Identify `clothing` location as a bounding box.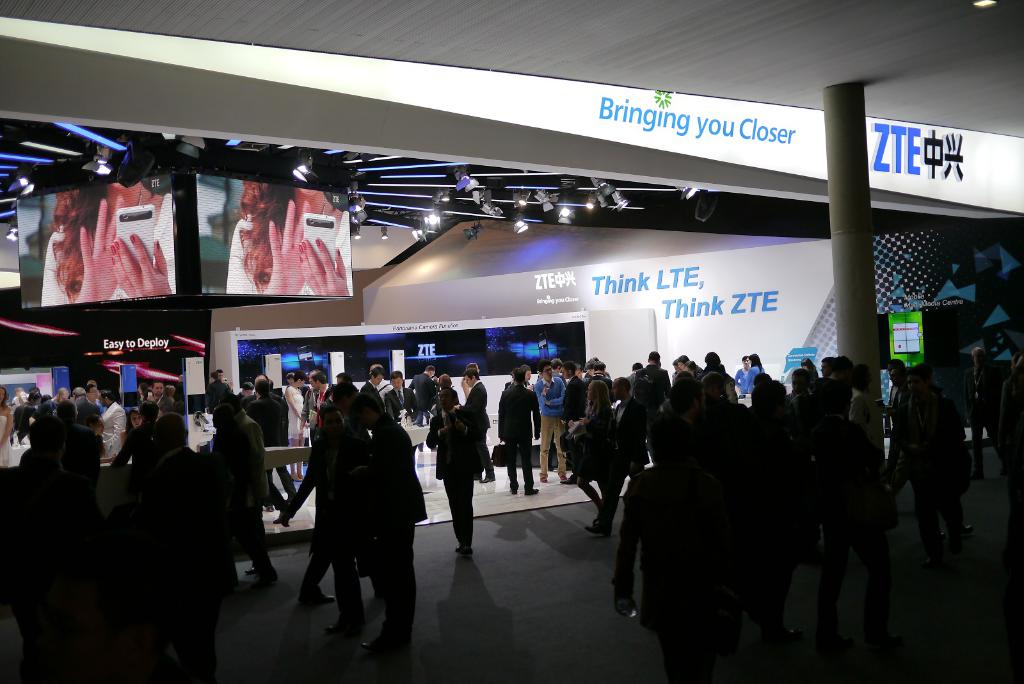
(x1=280, y1=414, x2=356, y2=603).
